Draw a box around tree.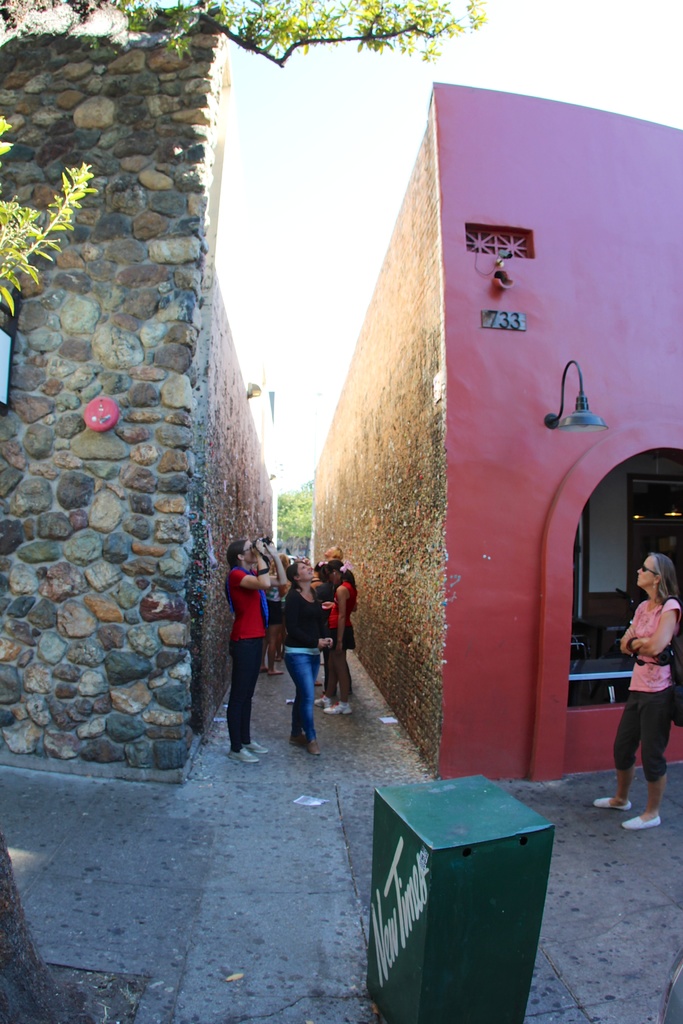
115, 0, 488, 70.
